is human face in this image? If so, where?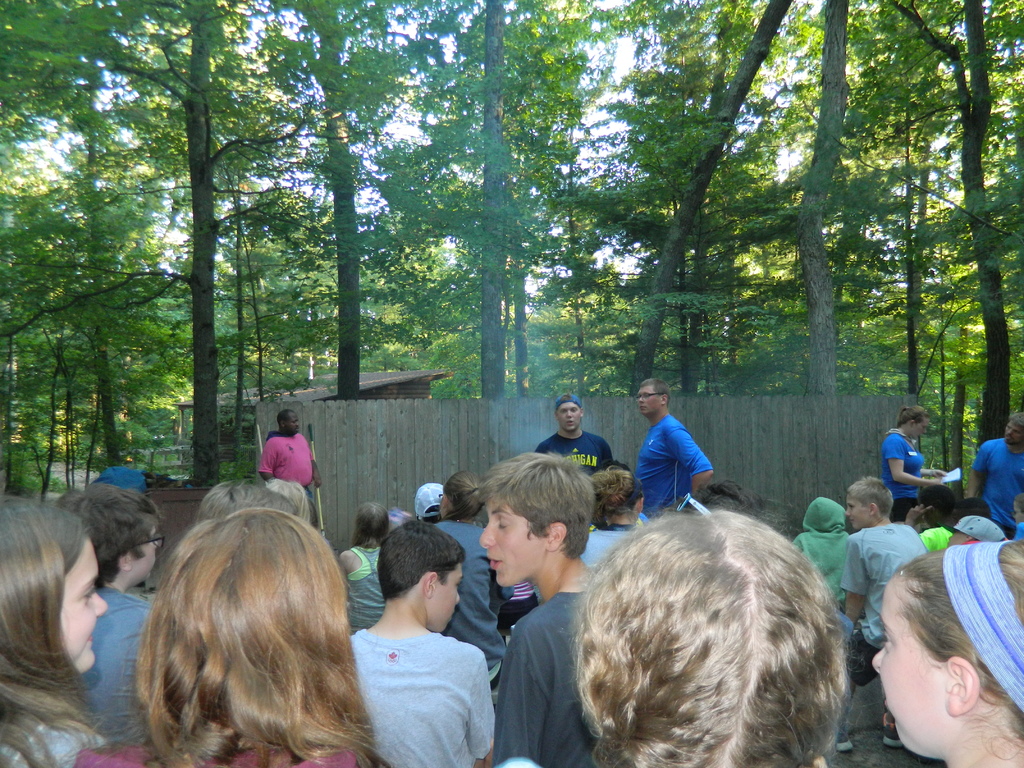
Yes, at Rect(846, 494, 868, 523).
